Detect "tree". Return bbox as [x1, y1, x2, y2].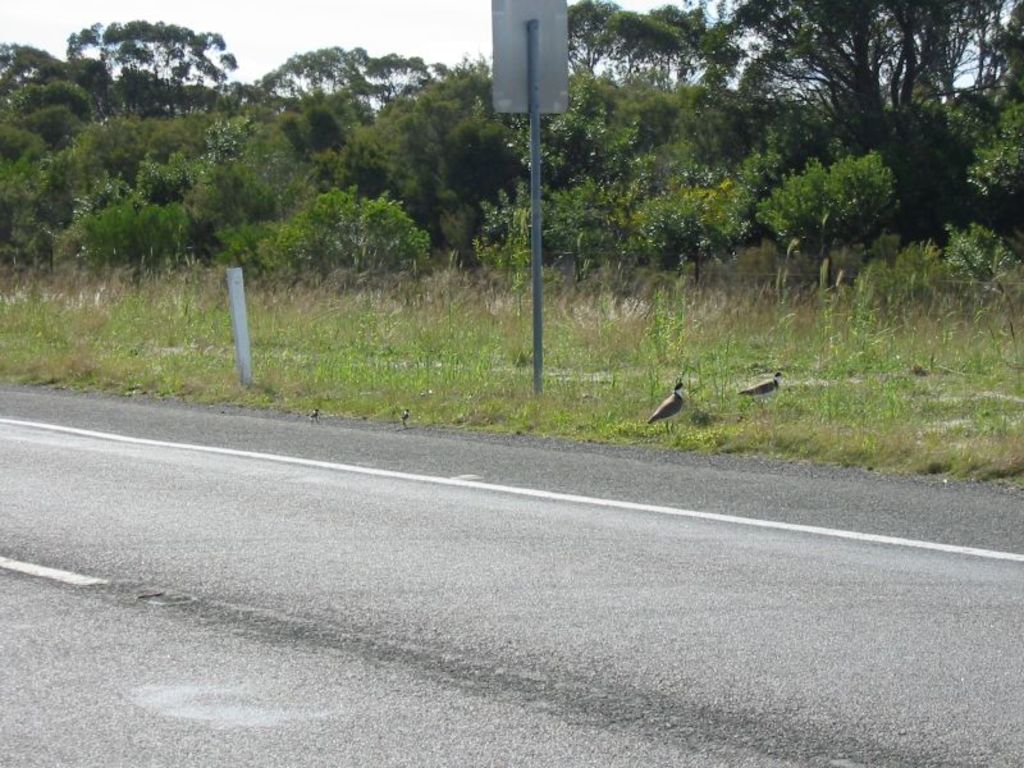
[207, 110, 298, 232].
